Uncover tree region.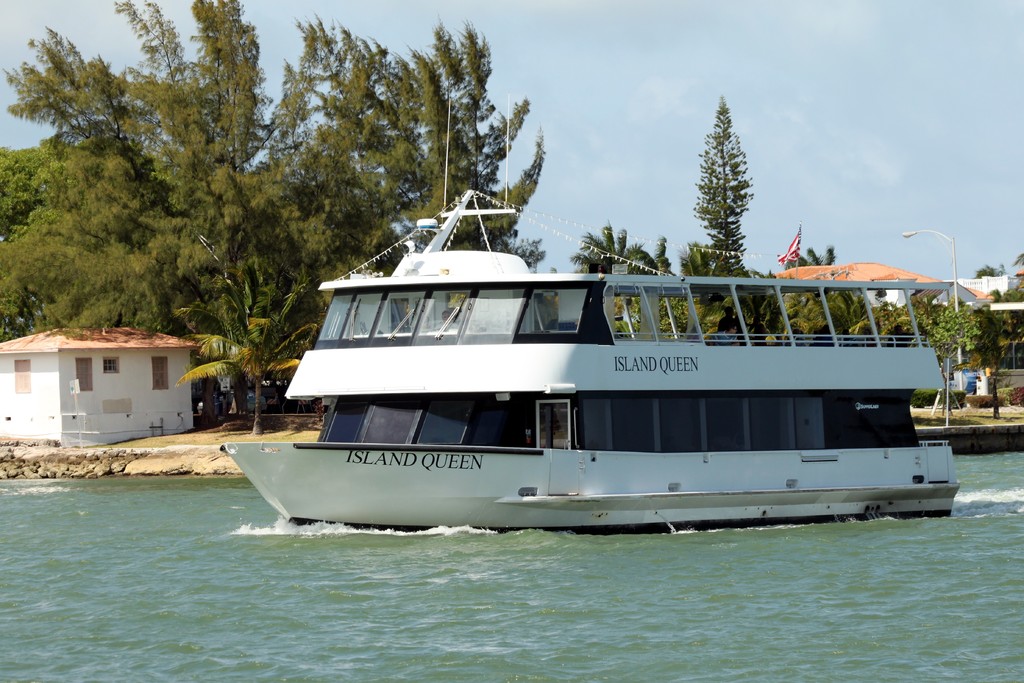
Uncovered: (x1=10, y1=0, x2=552, y2=421).
